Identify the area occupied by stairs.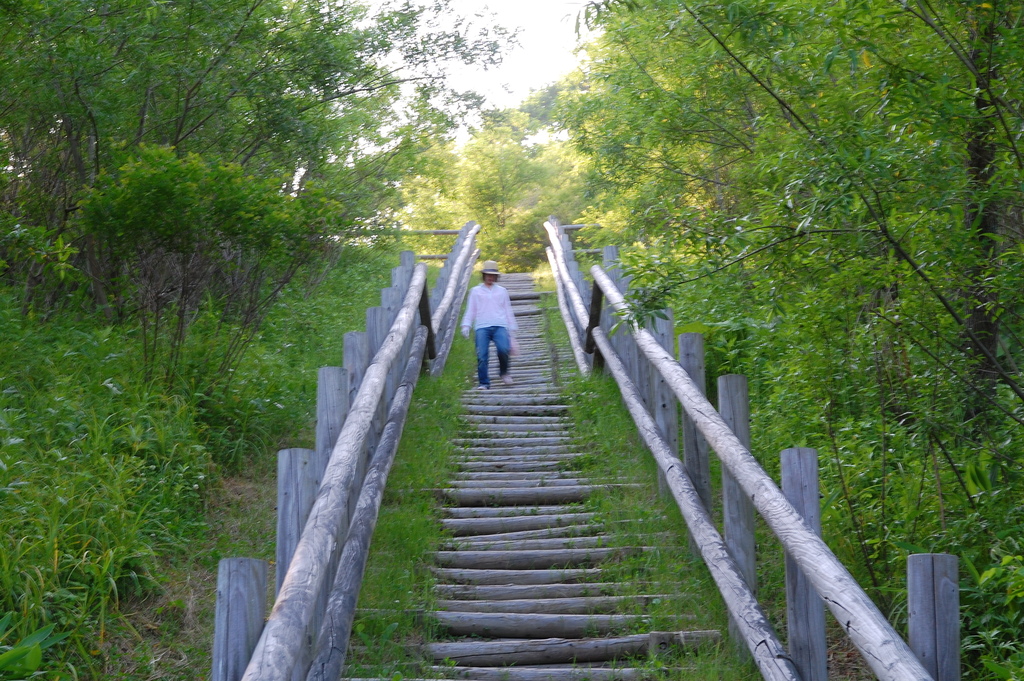
Area: region(356, 265, 761, 680).
